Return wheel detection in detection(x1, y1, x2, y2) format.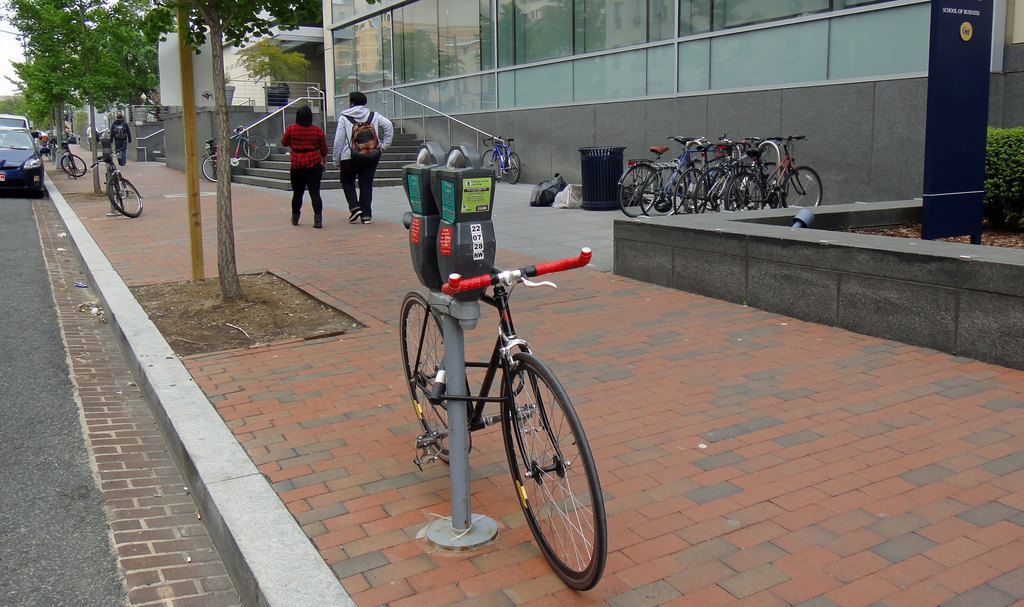
detection(65, 163, 79, 184).
